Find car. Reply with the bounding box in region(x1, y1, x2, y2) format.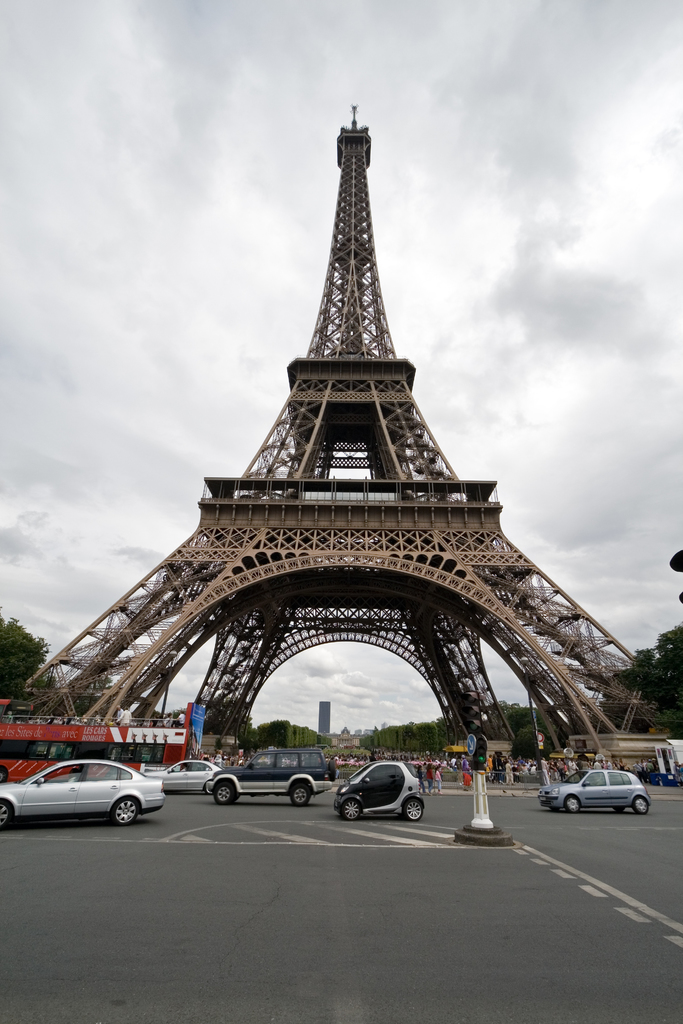
region(336, 763, 424, 821).
